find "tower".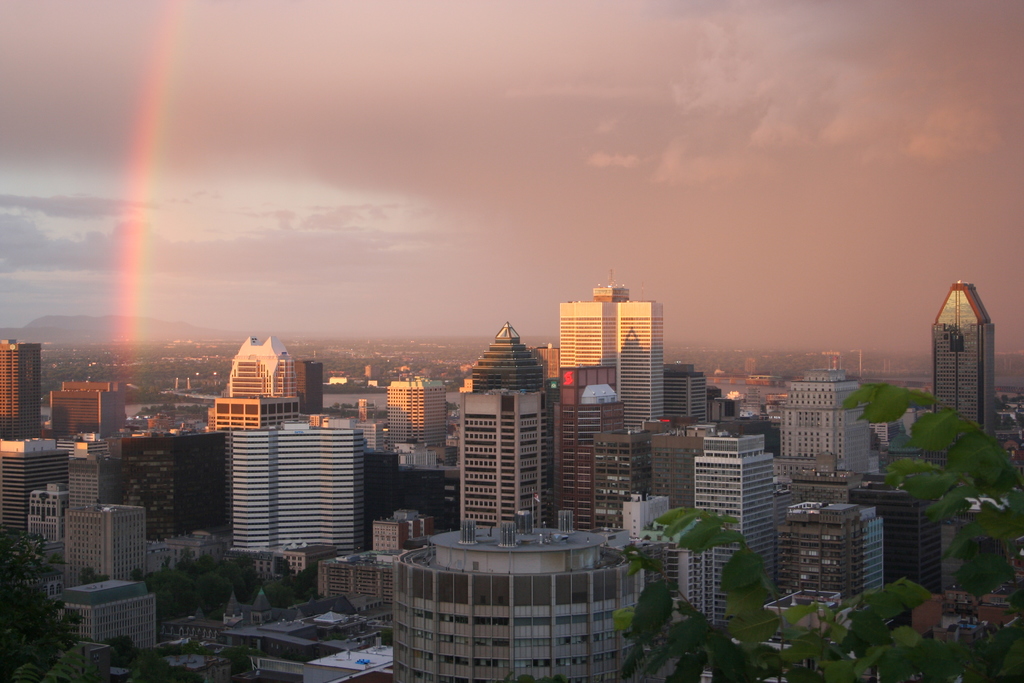
crop(694, 428, 780, 620).
